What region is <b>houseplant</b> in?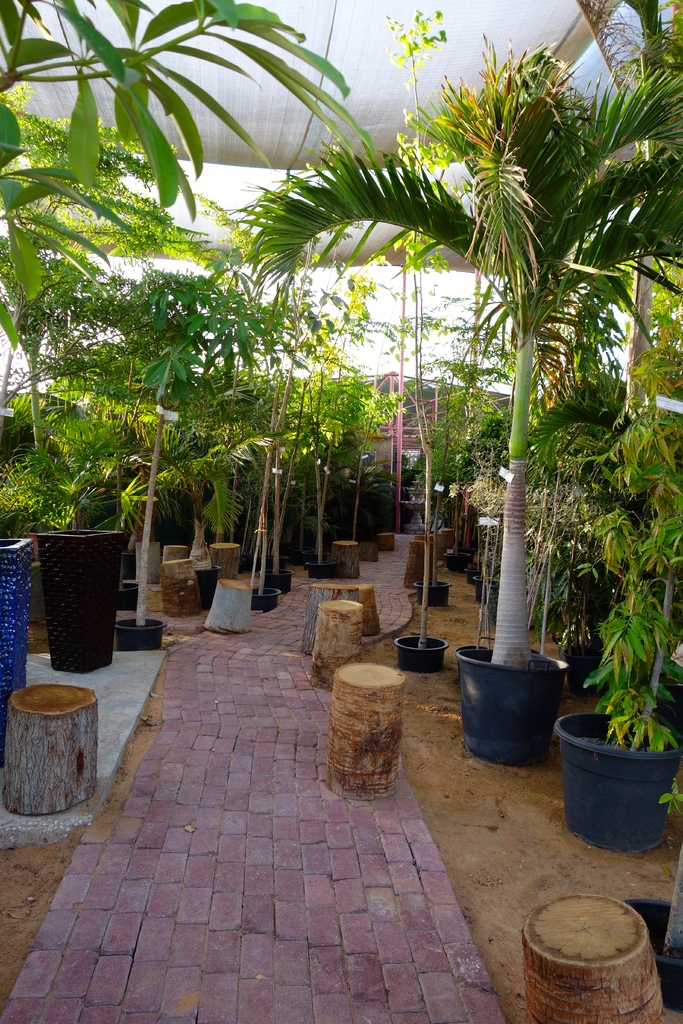
{"x1": 292, "y1": 276, "x2": 350, "y2": 593}.
